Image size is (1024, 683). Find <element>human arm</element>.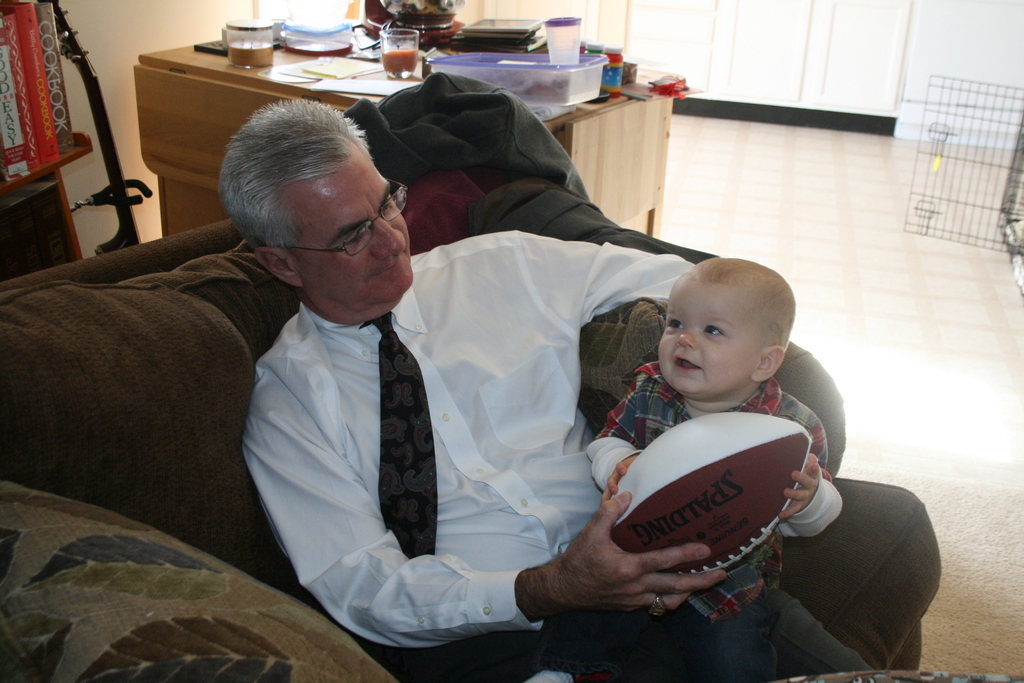
left=518, top=231, right=696, bottom=324.
